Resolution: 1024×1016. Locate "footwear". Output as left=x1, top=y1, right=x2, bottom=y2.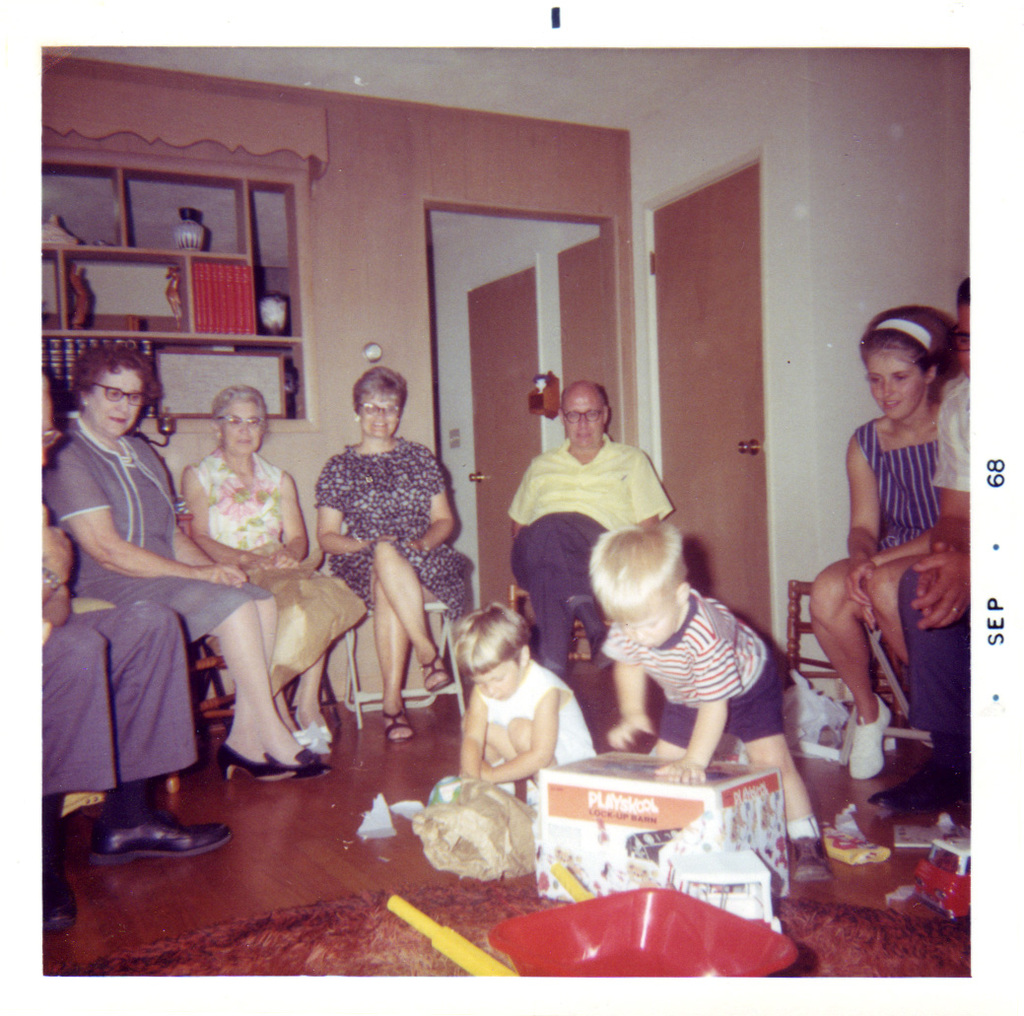
left=386, top=715, right=414, bottom=740.
